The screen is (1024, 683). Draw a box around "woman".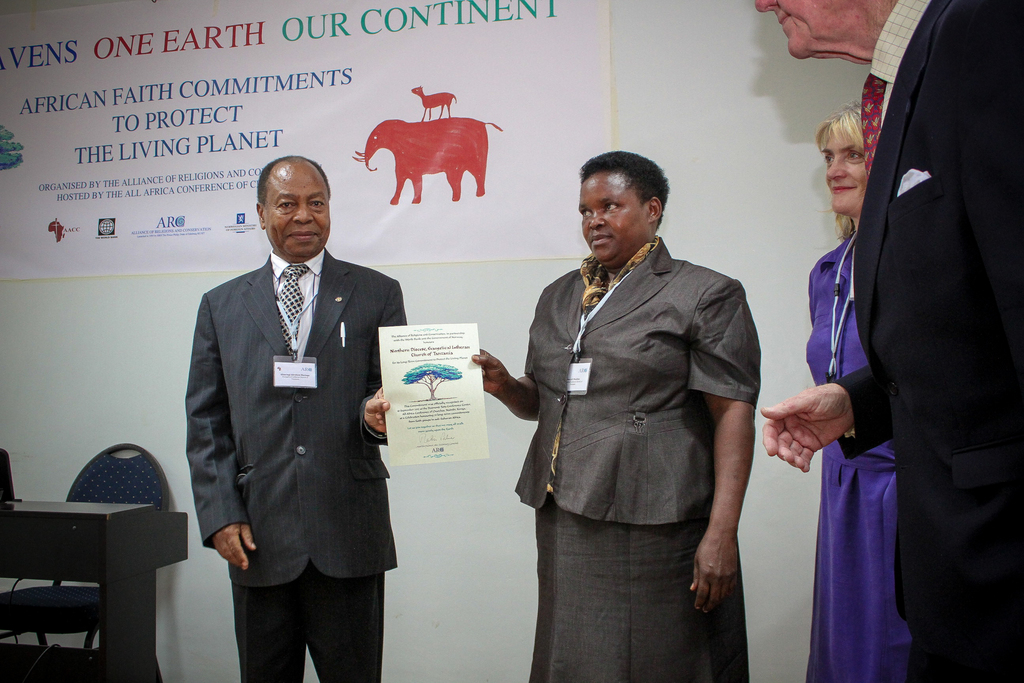
<bbox>774, 100, 947, 682</bbox>.
